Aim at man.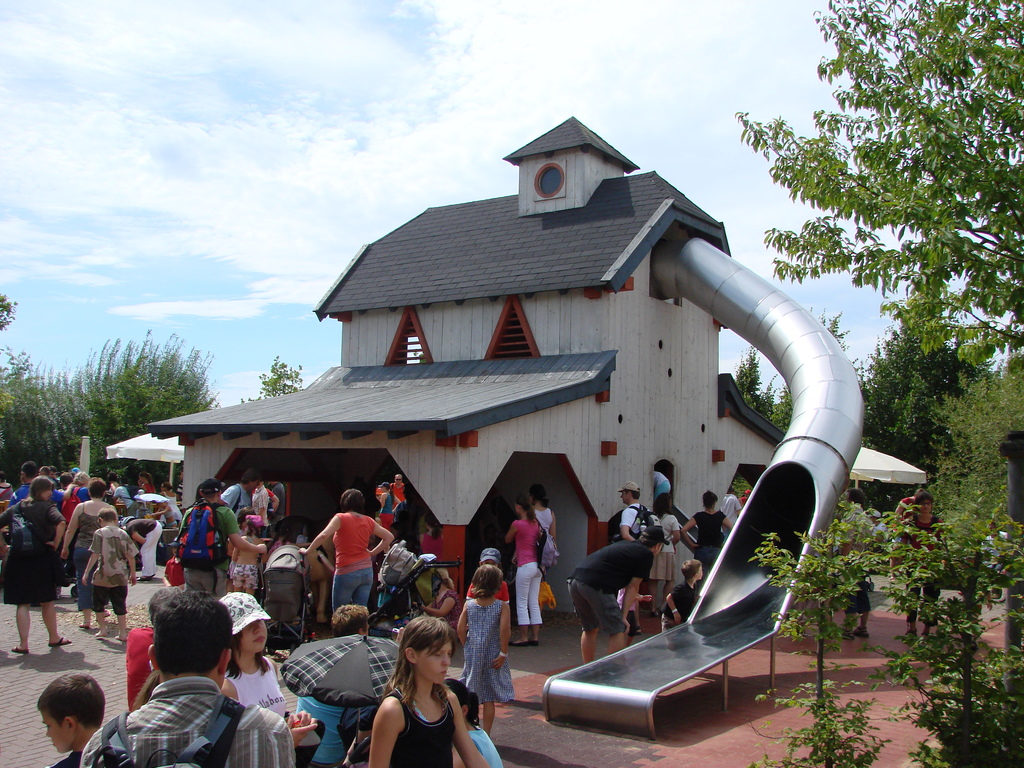
Aimed at x1=884 y1=490 x2=922 y2=579.
